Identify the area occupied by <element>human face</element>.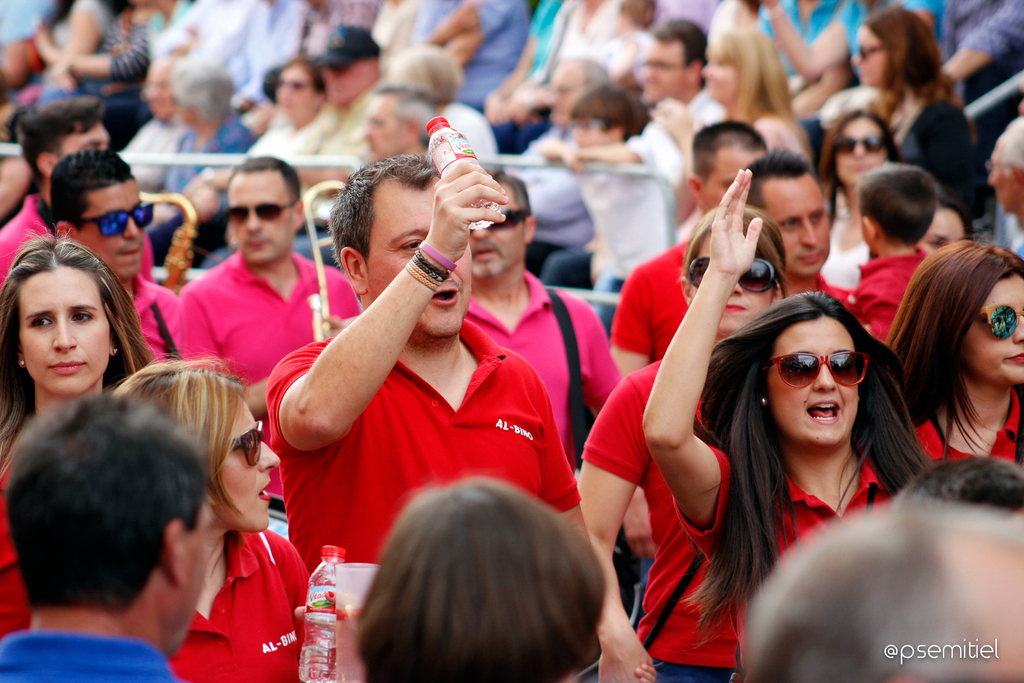
Area: crop(207, 407, 279, 532).
